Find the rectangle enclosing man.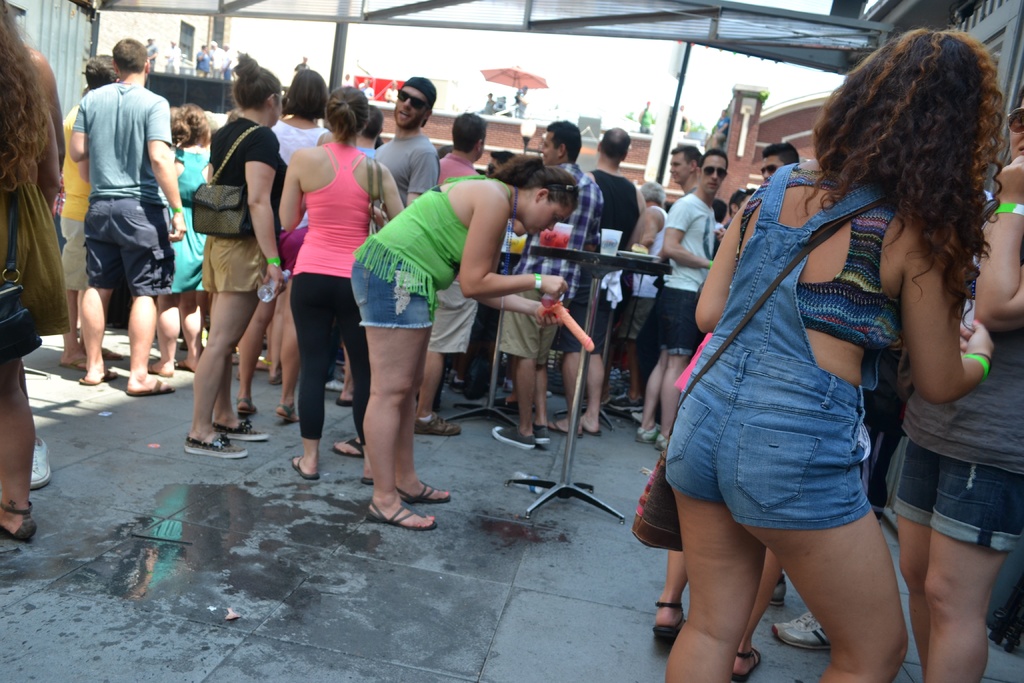
<box>164,37,190,76</box>.
